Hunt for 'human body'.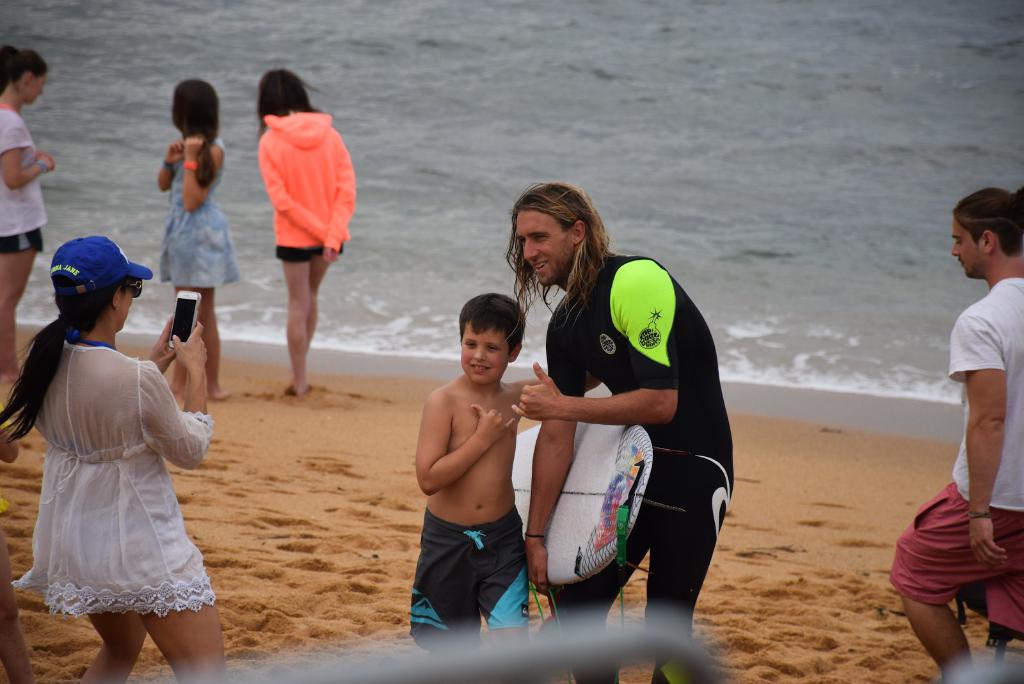
Hunted down at <bbox>0, 100, 58, 381</bbox>.
